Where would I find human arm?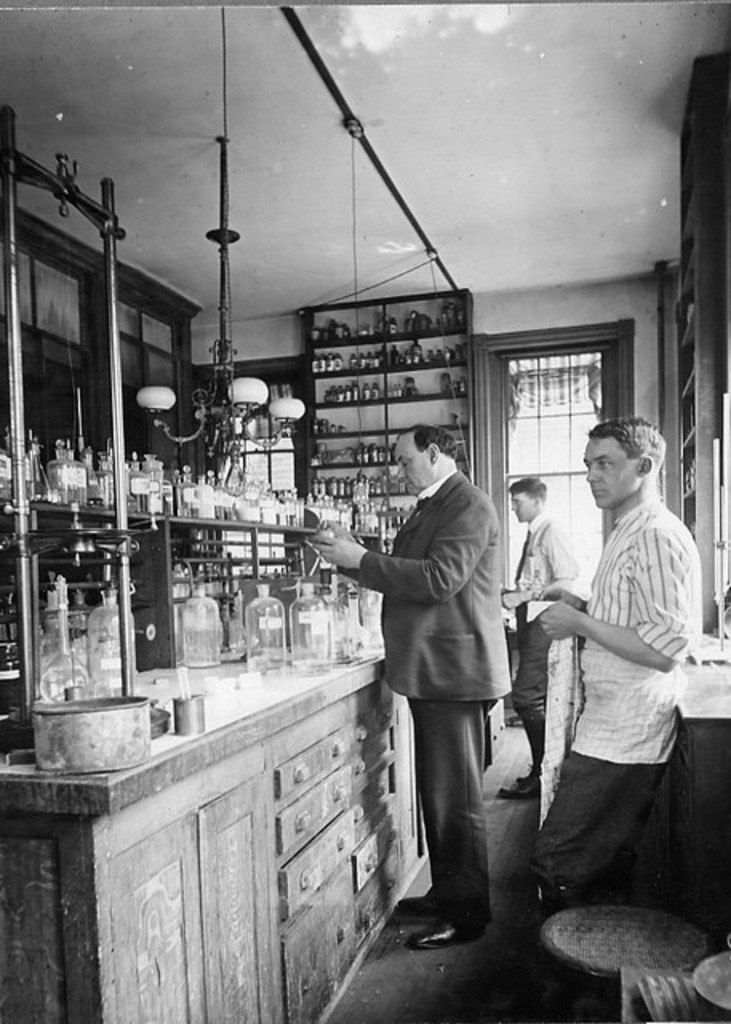
At 526,523,598,598.
